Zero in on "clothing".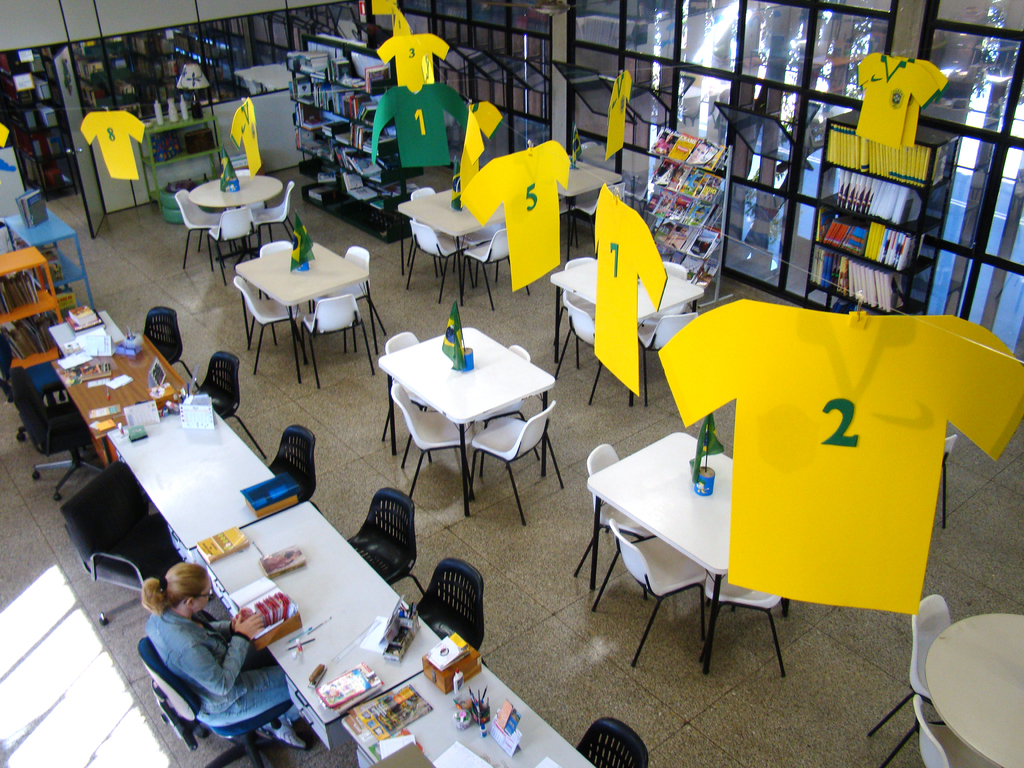
Zeroed in: 230, 97, 266, 185.
